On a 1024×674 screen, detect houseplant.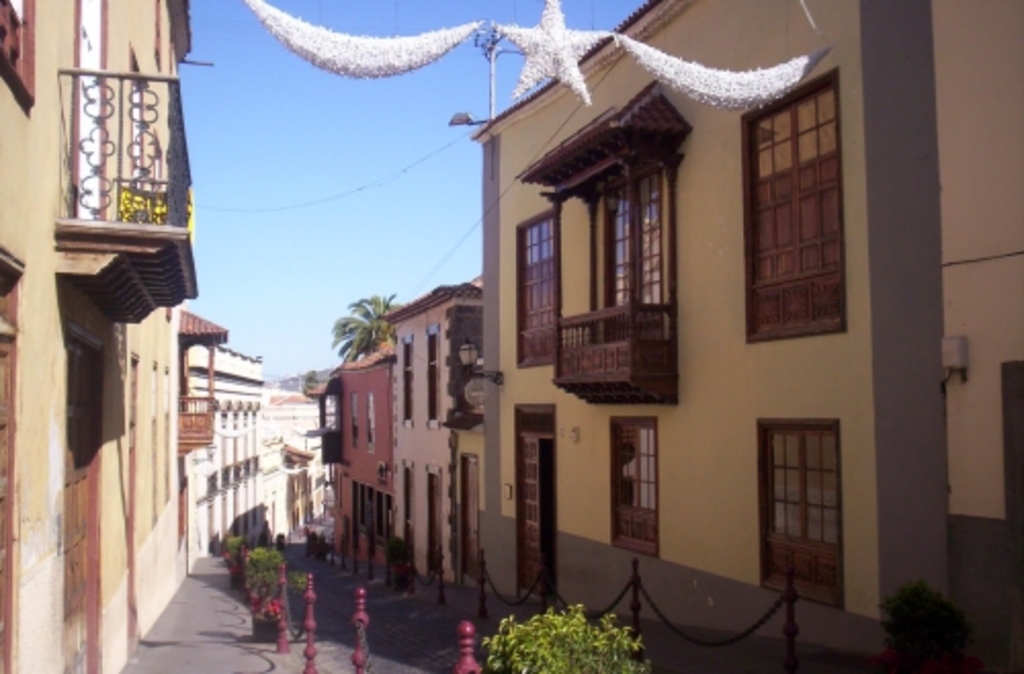
crop(889, 580, 975, 672).
